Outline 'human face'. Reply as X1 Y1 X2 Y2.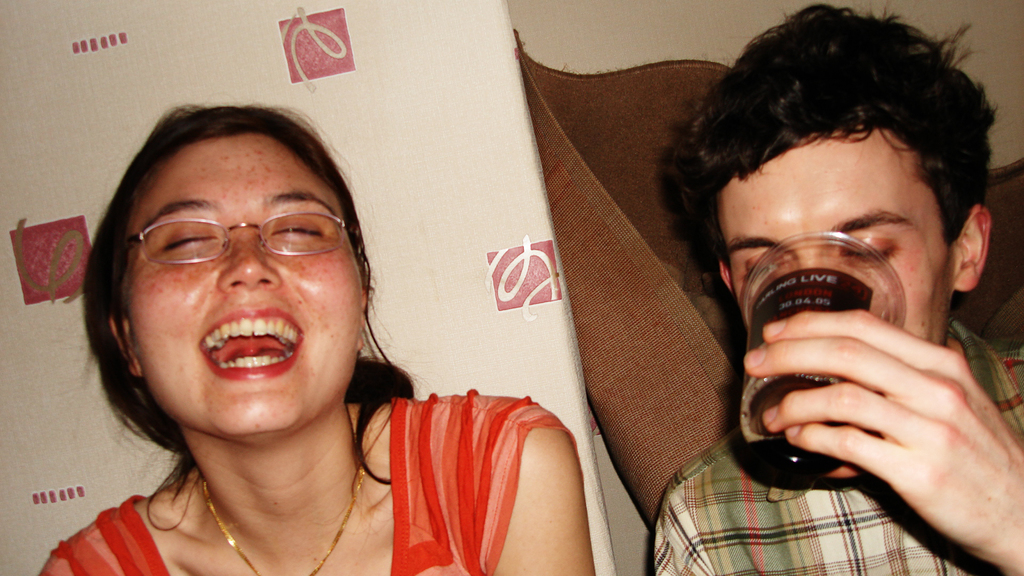
716 129 963 352.
